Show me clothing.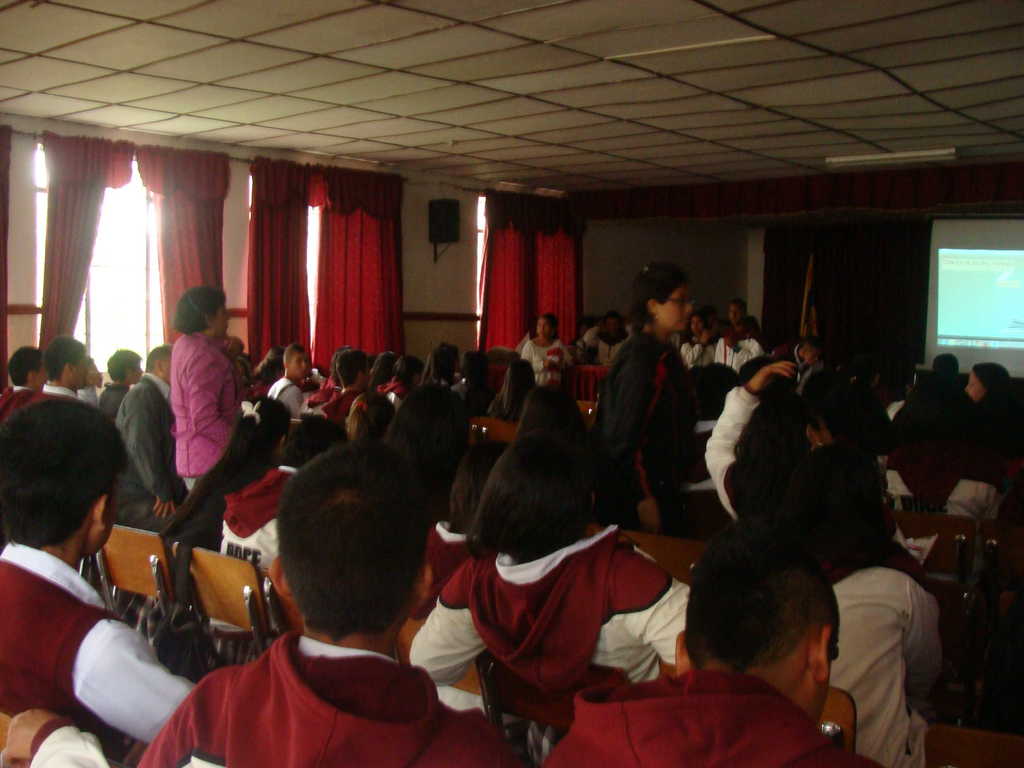
clothing is here: [207,450,293,658].
